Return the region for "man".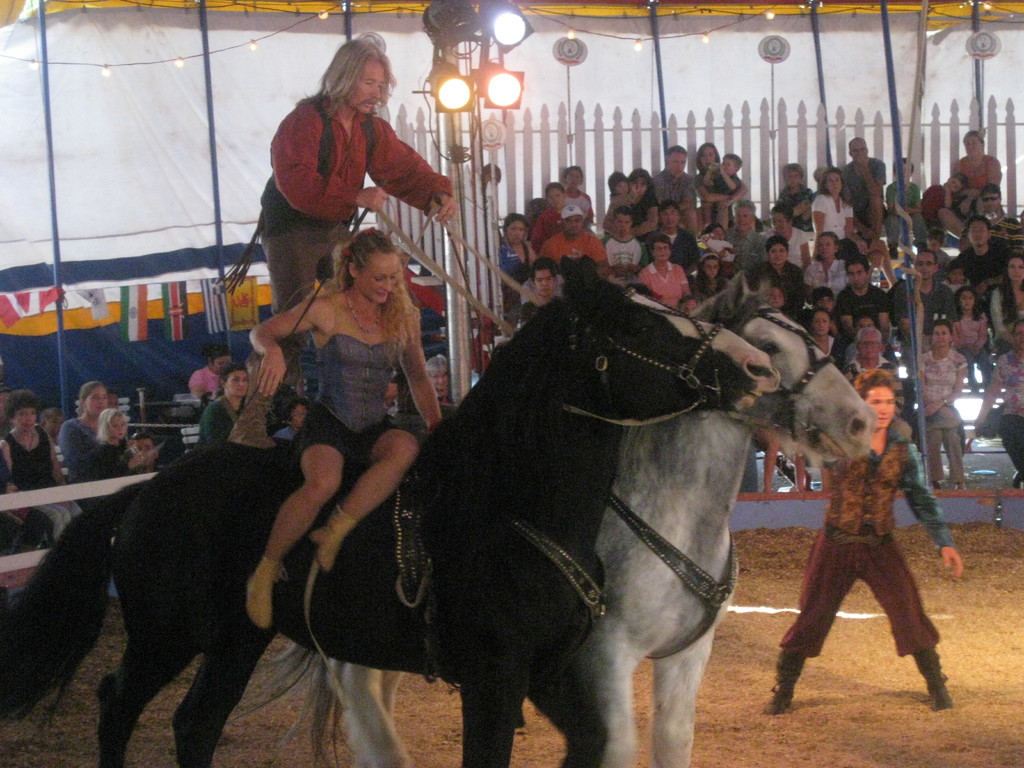
[x1=721, y1=199, x2=769, y2=273].
